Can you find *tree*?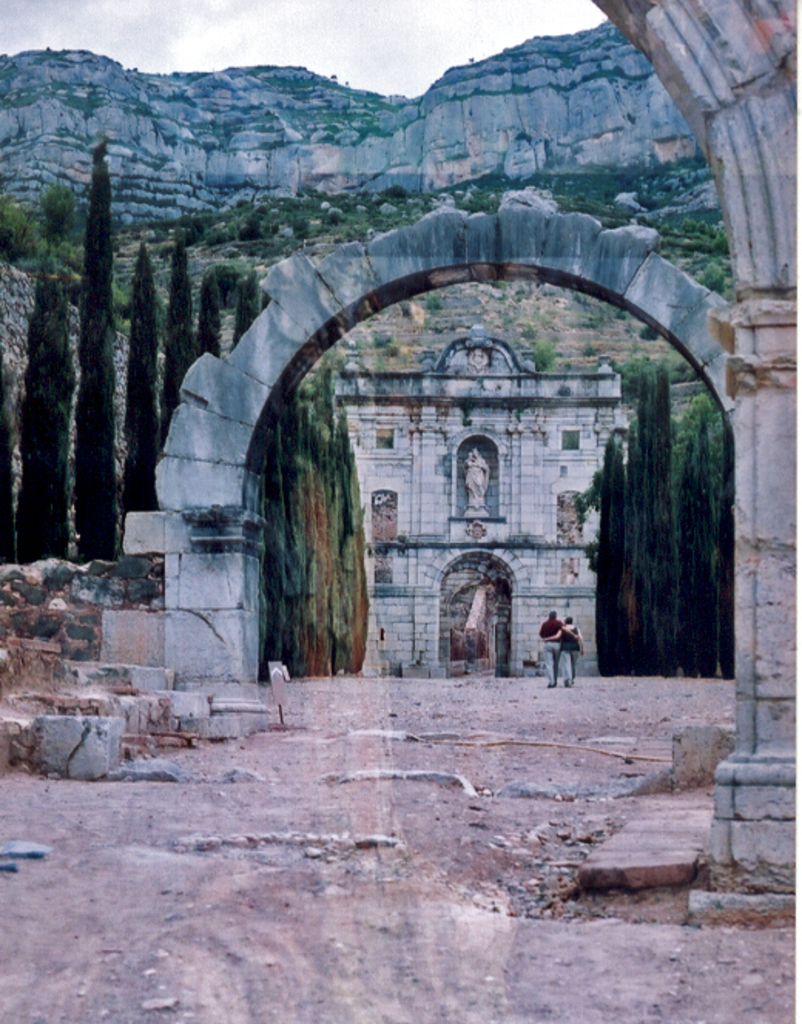
Yes, bounding box: 8,264,77,575.
